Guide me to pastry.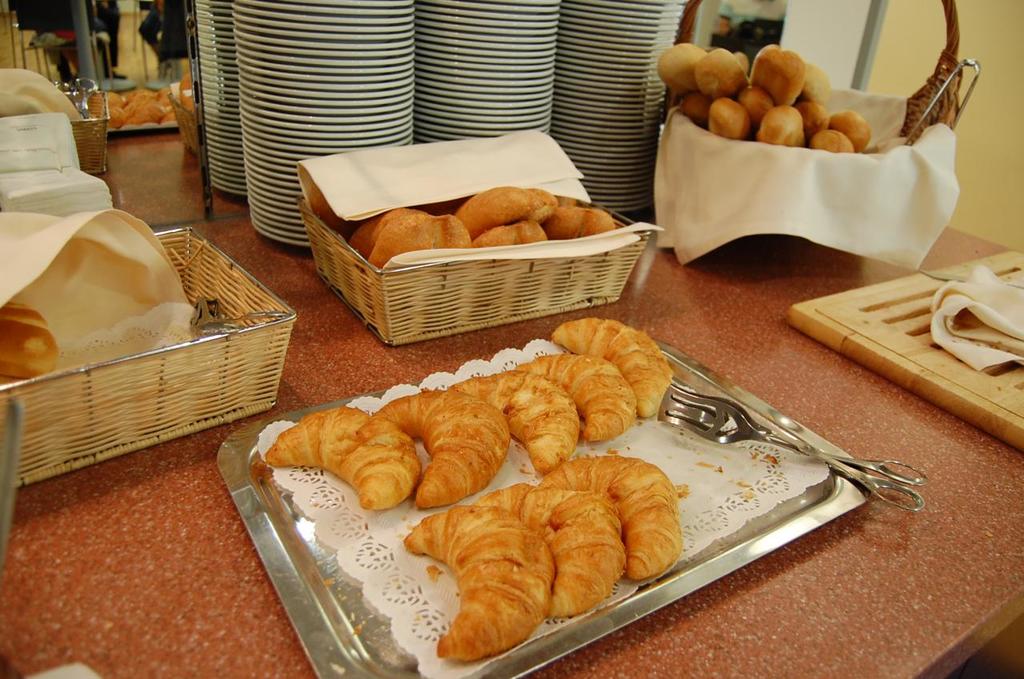
Guidance: BBox(568, 457, 689, 577).
